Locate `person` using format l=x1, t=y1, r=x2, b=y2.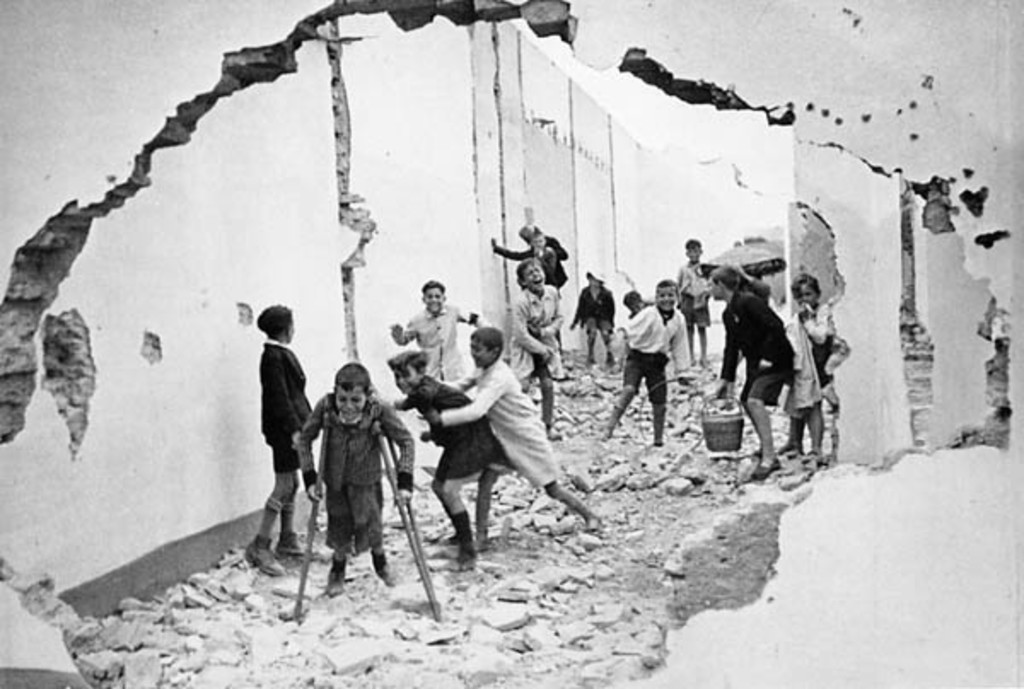
l=403, t=321, r=606, b=530.
